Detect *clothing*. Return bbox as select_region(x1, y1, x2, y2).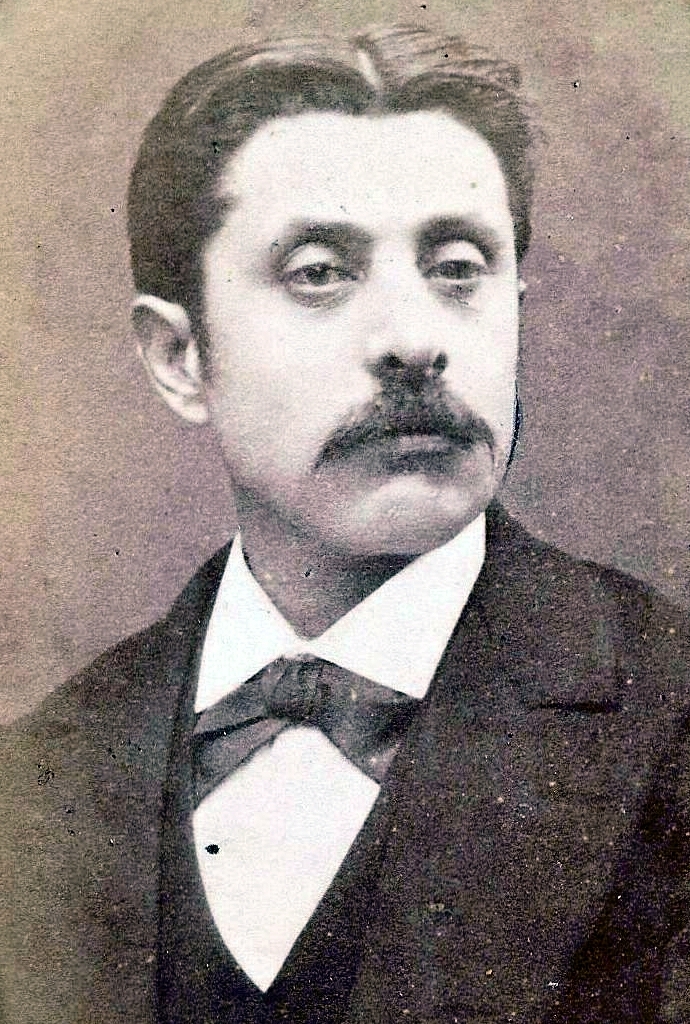
select_region(0, 517, 689, 1023).
